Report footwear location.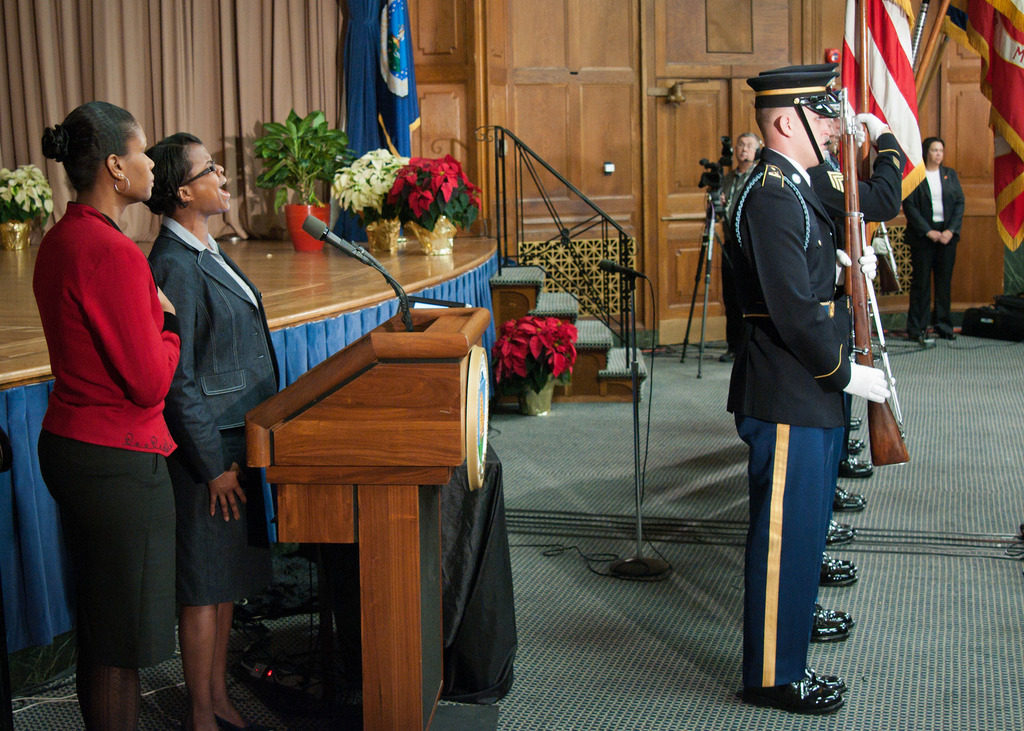
Report: bbox(842, 421, 857, 431).
